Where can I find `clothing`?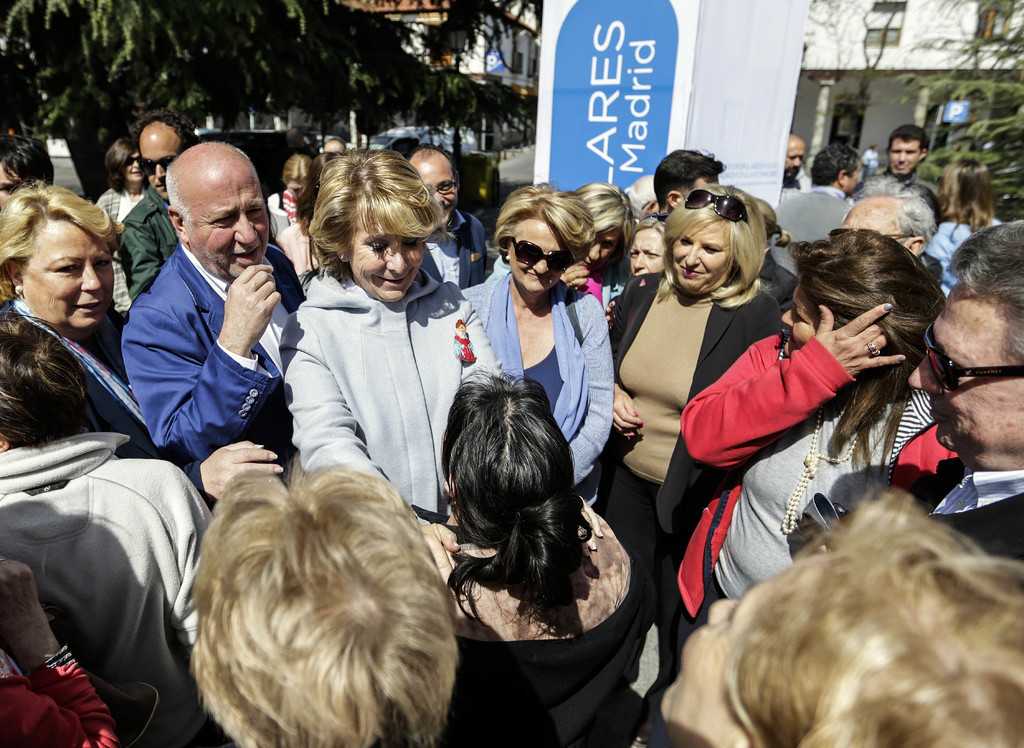
You can find it at locate(273, 263, 504, 532).
